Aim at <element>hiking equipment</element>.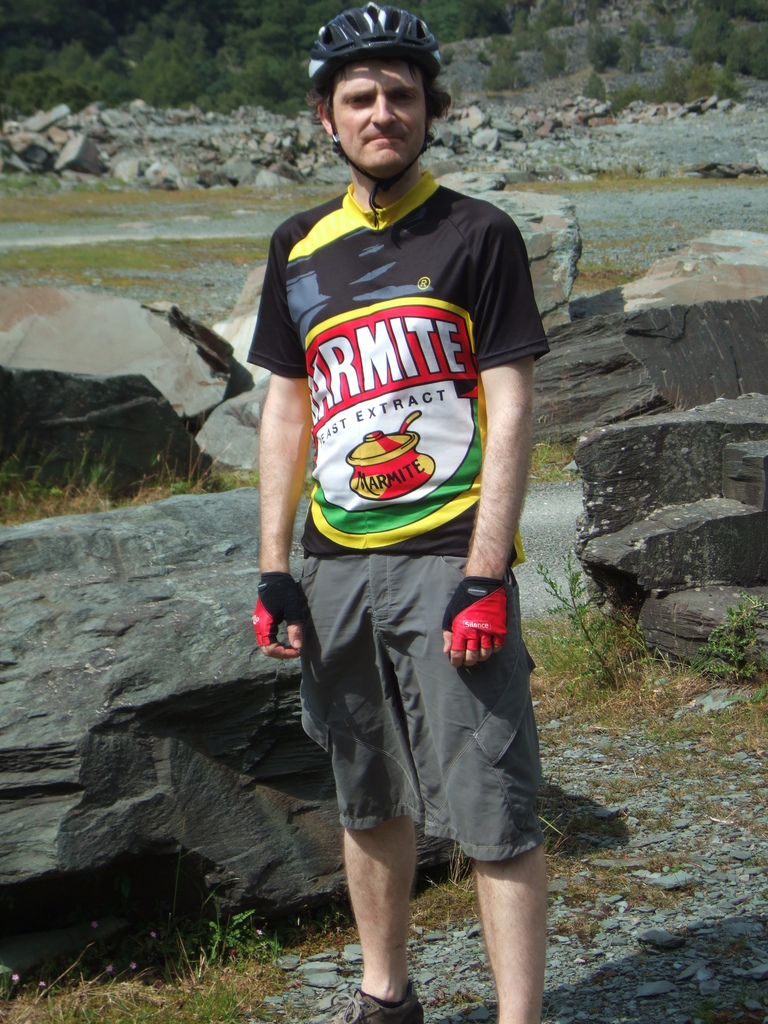
Aimed at region(446, 579, 514, 653).
